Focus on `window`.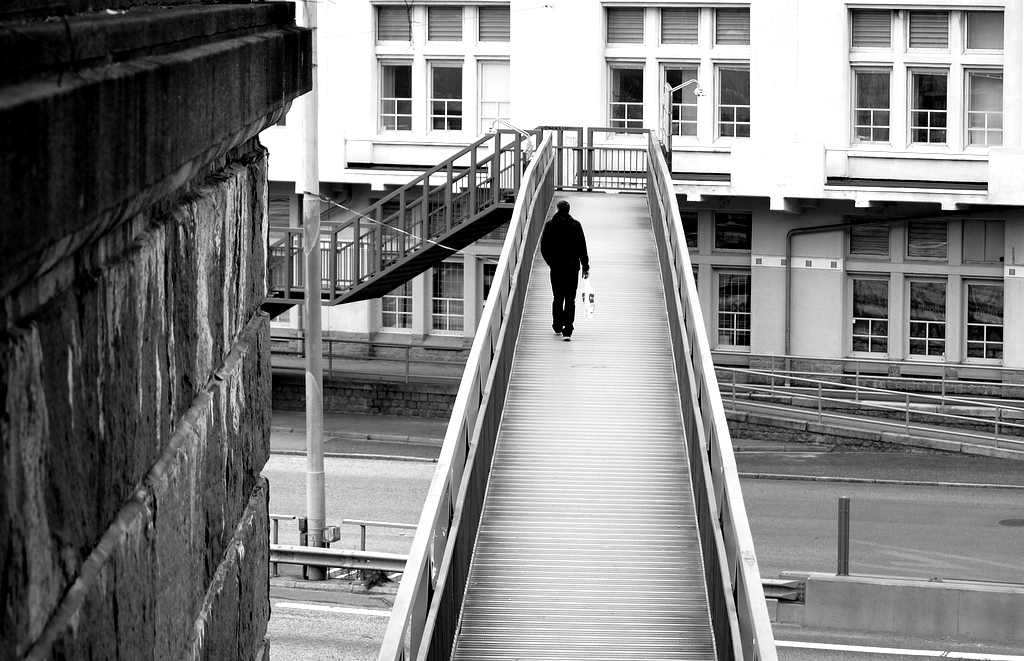
Focused at {"x1": 434, "y1": 262, "x2": 477, "y2": 327}.
